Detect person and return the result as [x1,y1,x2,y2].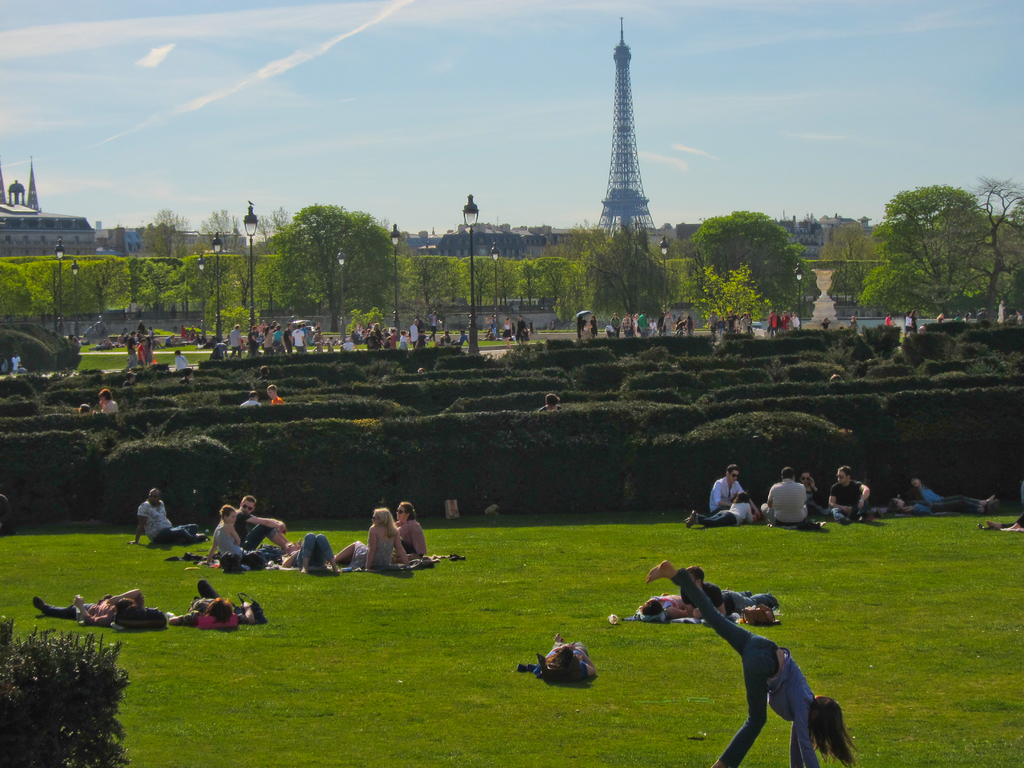
[511,314,530,341].
